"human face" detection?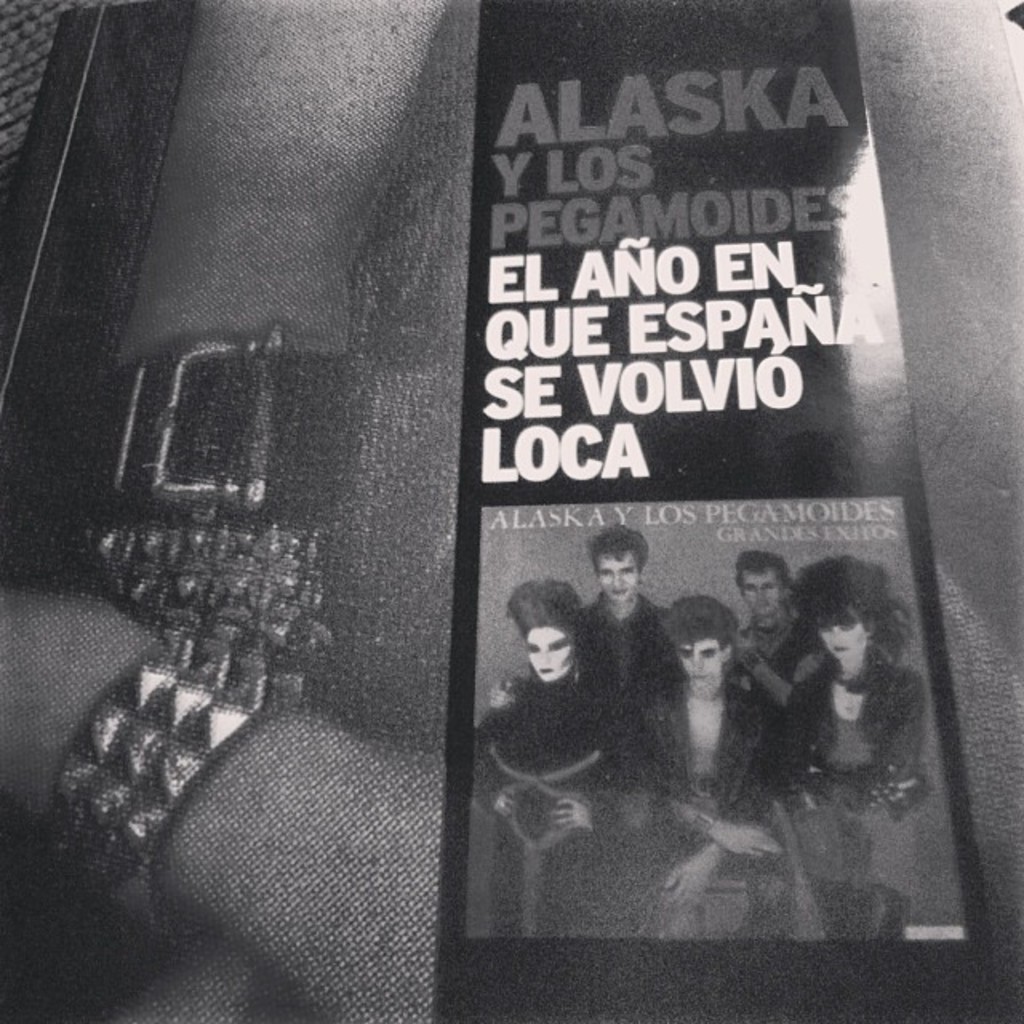
region(526, 624, 573, 683)
